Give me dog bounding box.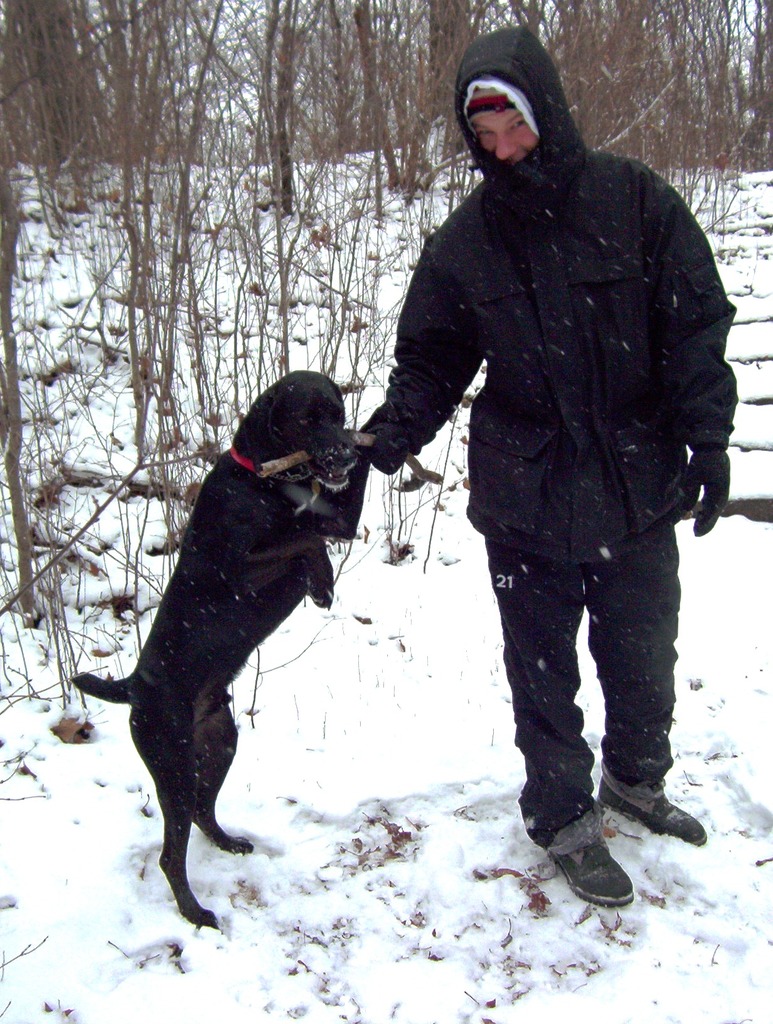
BBox(65, 370, 377, 929).
